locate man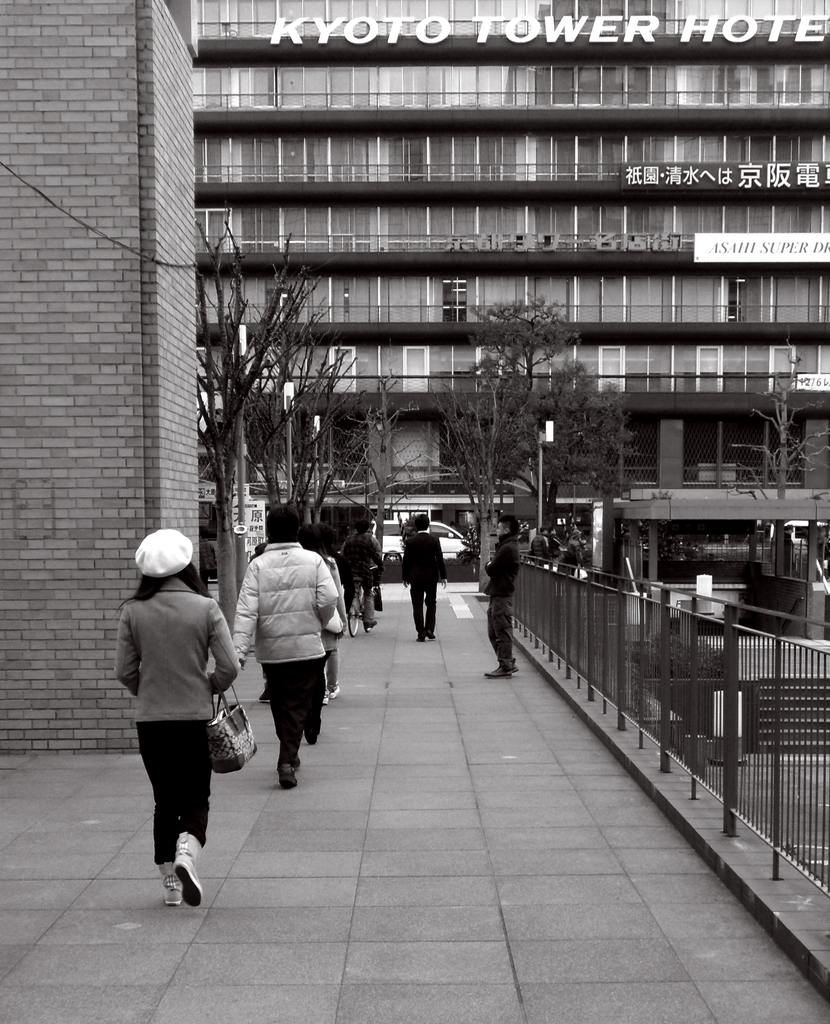
{"x1": 403, "y1": 515, "x2": 448, "y2": 646}
